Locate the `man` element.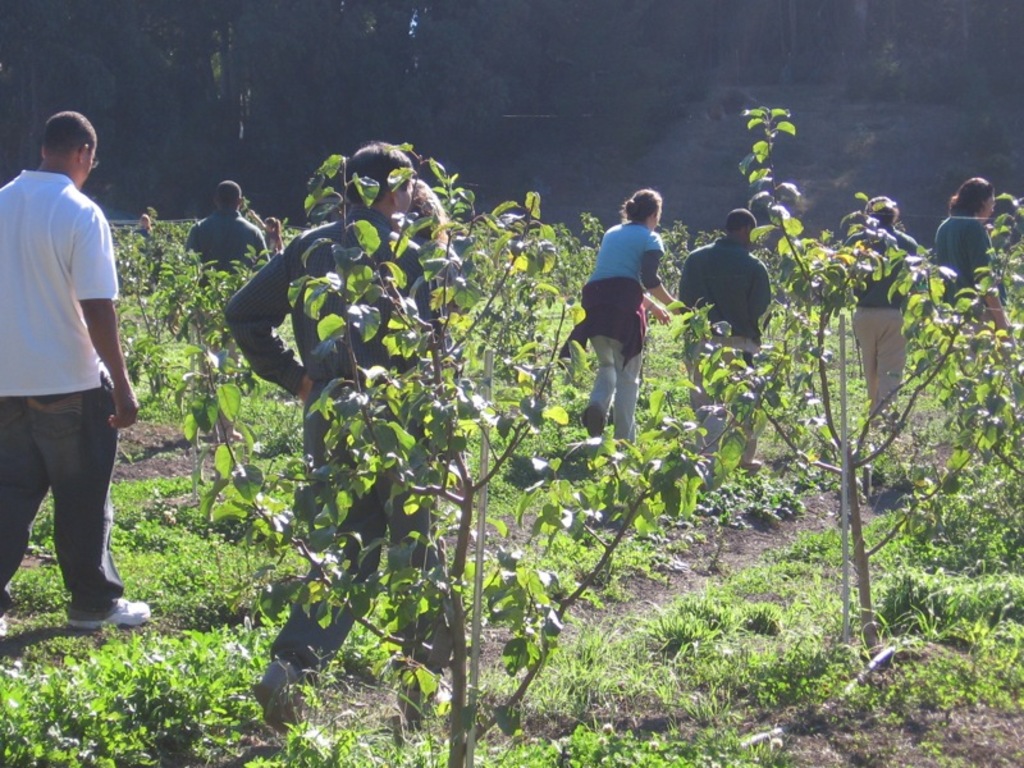
Element bbox: <region>219, 143, 445, 732</region>.
